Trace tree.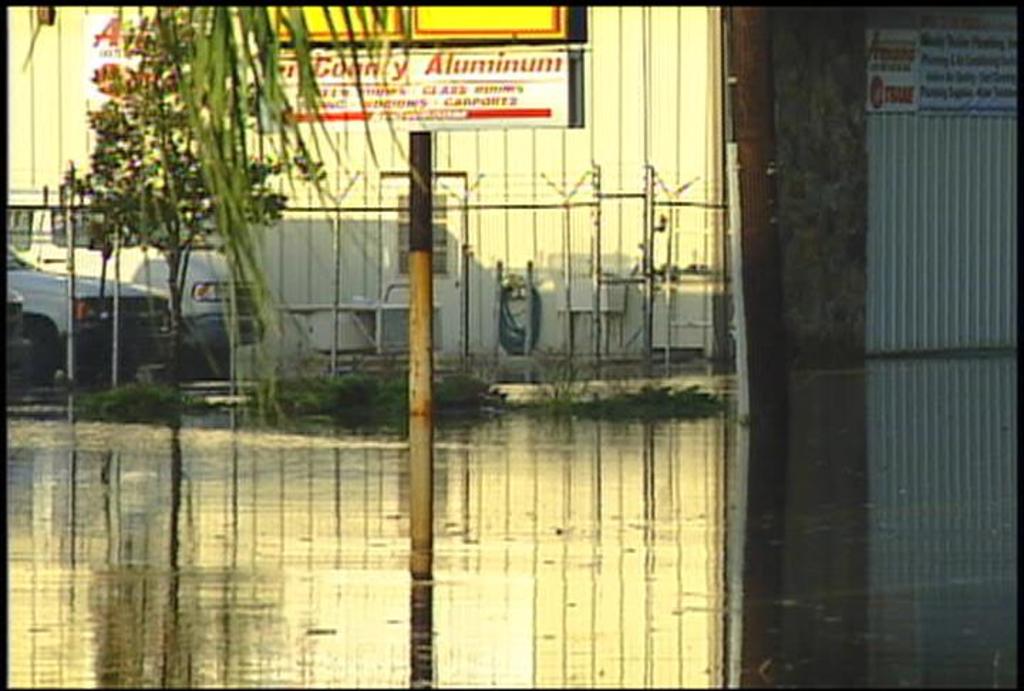
Traced to detection(11, 0, 435, 442).
